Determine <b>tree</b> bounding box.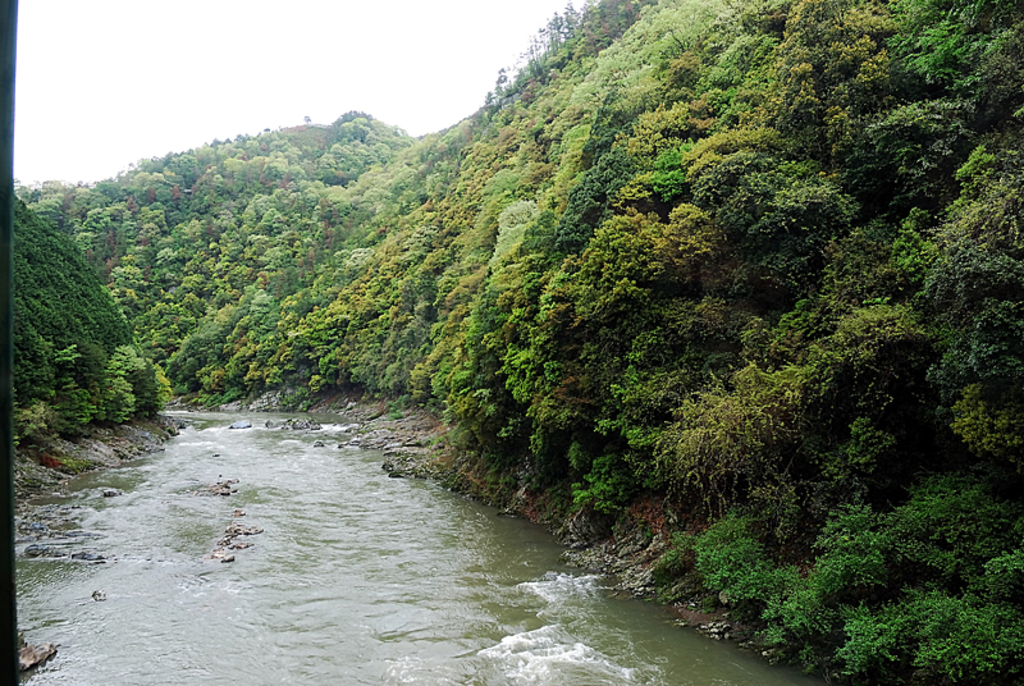
Determined: <box>640,307,916,512</box>.
